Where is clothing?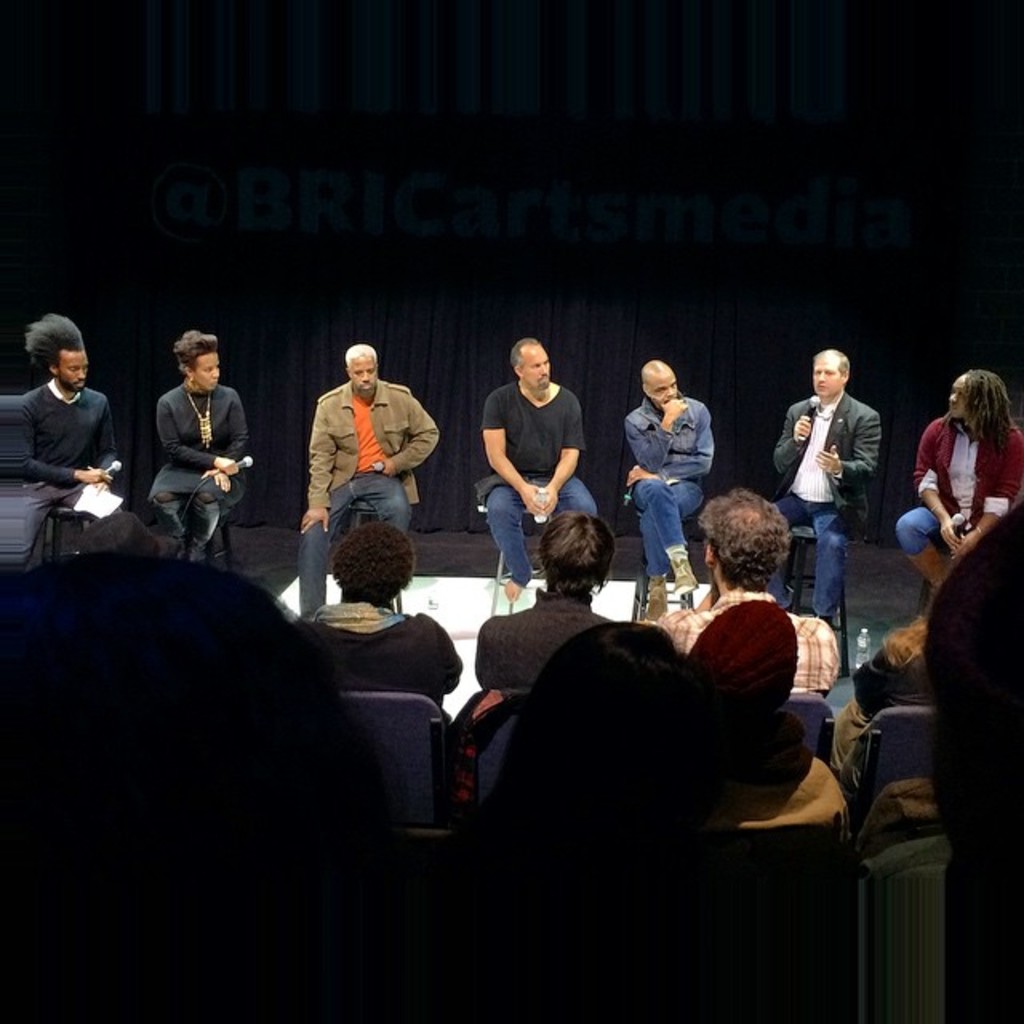
x1=760 y1=389 x2=875 y2=622.
